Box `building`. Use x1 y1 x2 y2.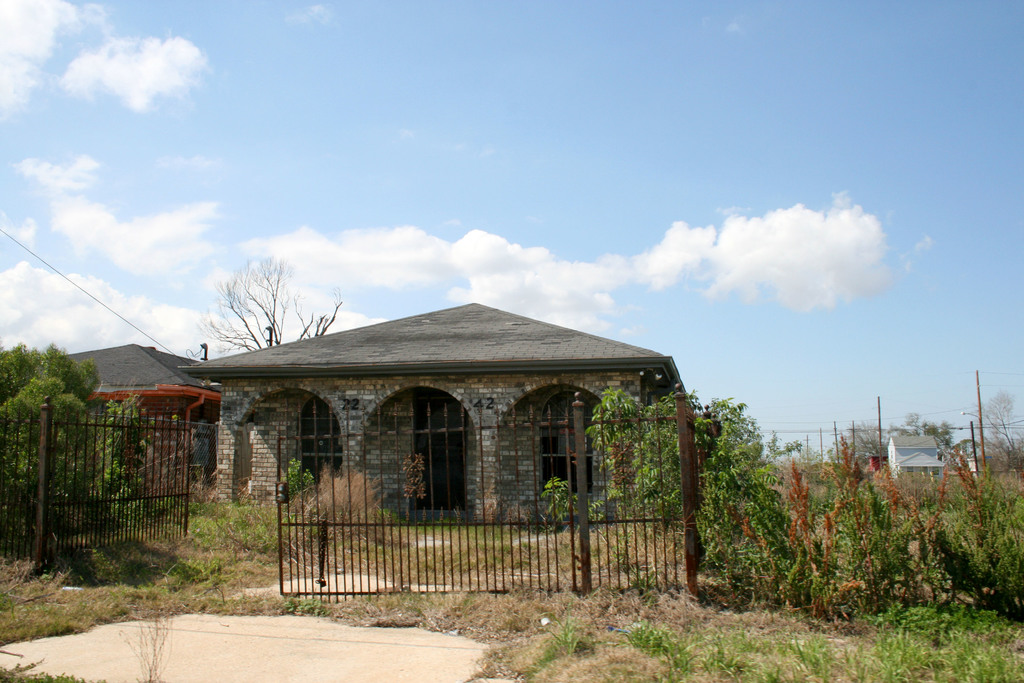
69 342 221 518.
